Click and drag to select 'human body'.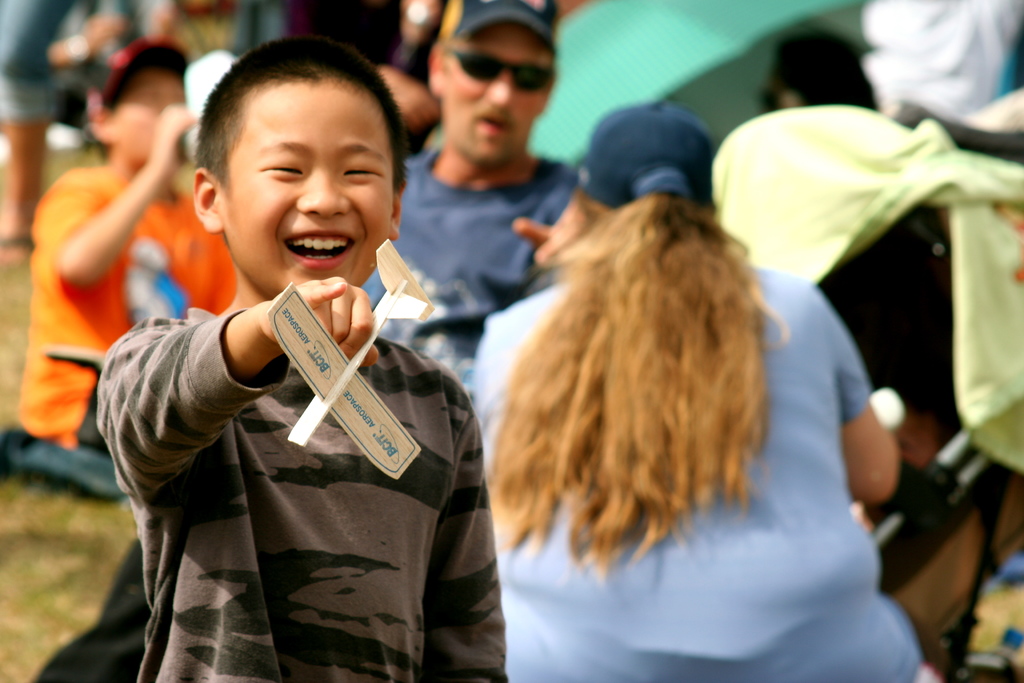
Selection: l=22, t=142, r=256, b=507.
